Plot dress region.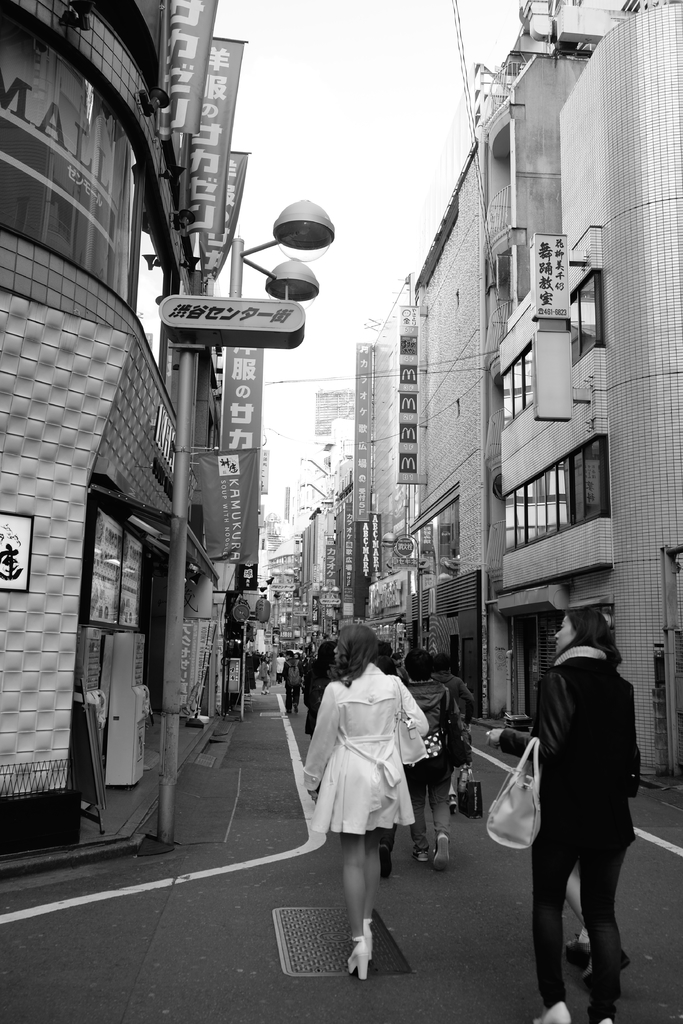
Plotted at detection(309, 662, 429, 835).
